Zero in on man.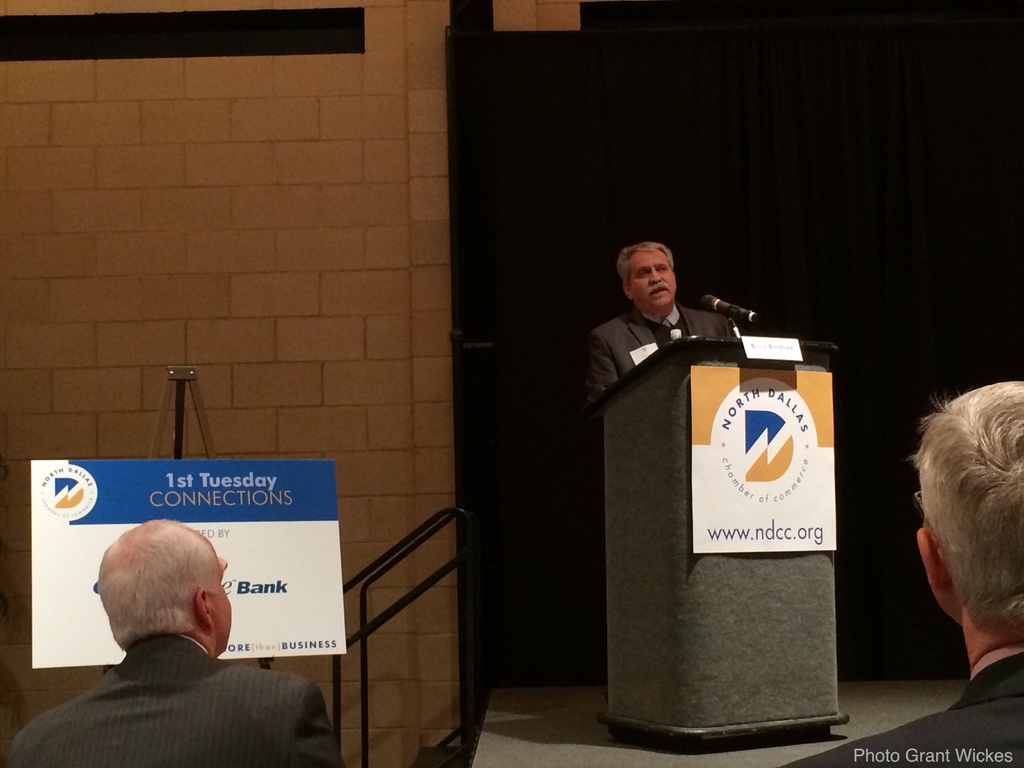
Zeroed in: Rect(585, 240, 739, 403).
